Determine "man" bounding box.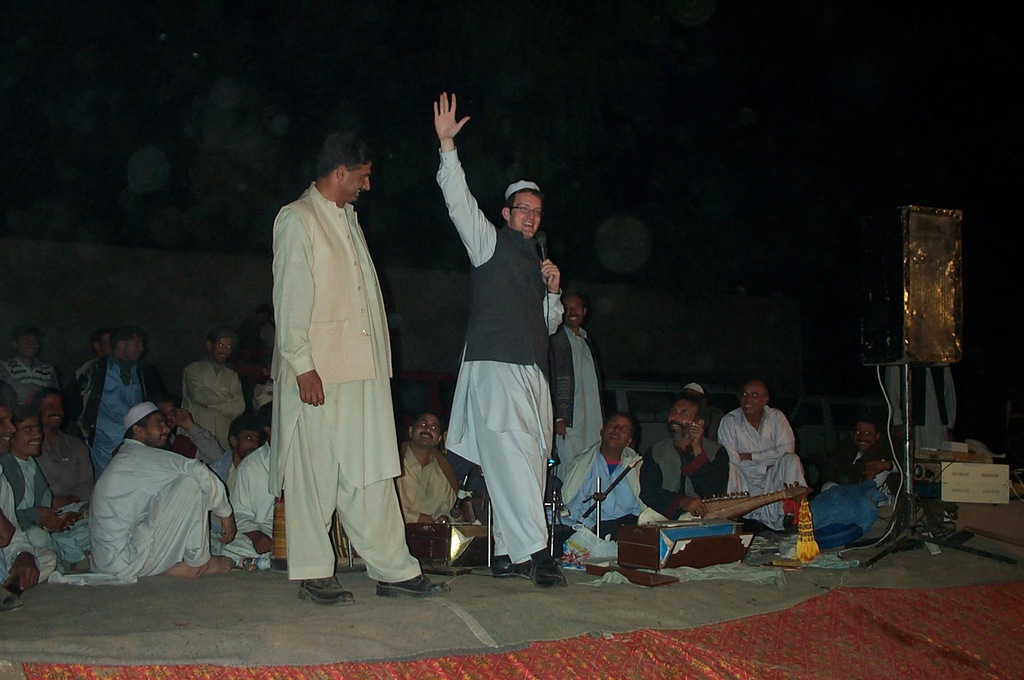
Determined: (x1=399, y1=406, x2=479, y2=560).
